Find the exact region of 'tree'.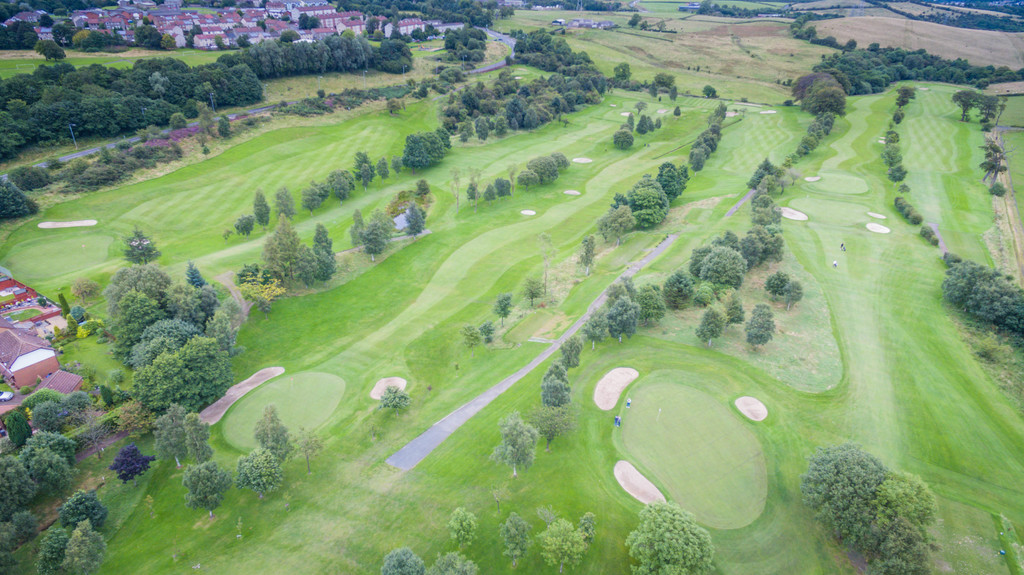
Exact region: <region>535, 403, 577, 452</region>.
